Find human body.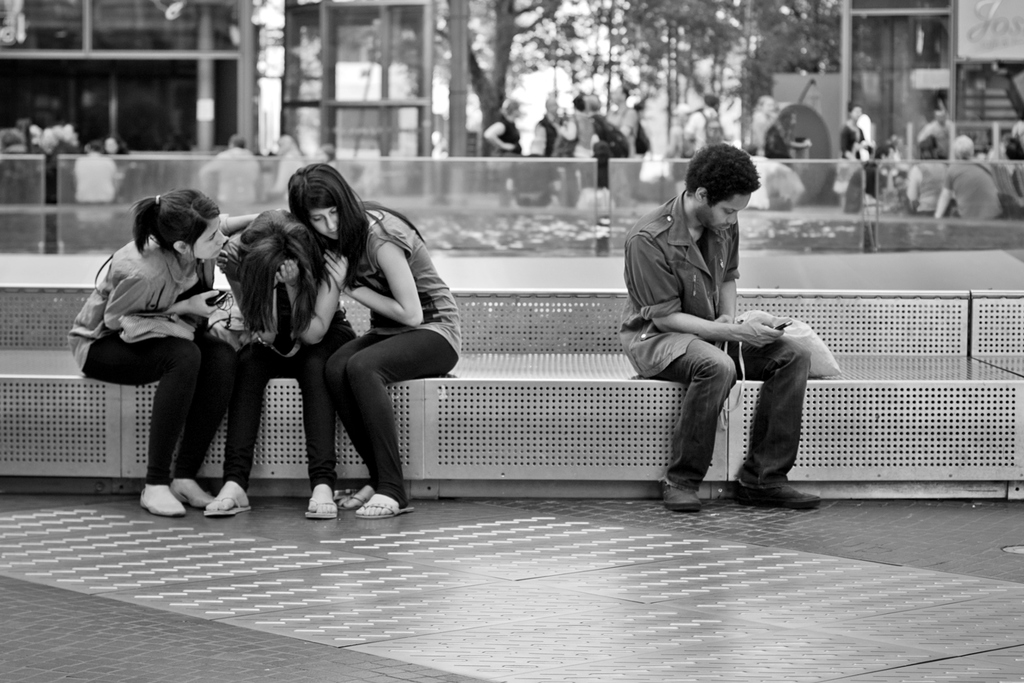
(739,84,771,155).
